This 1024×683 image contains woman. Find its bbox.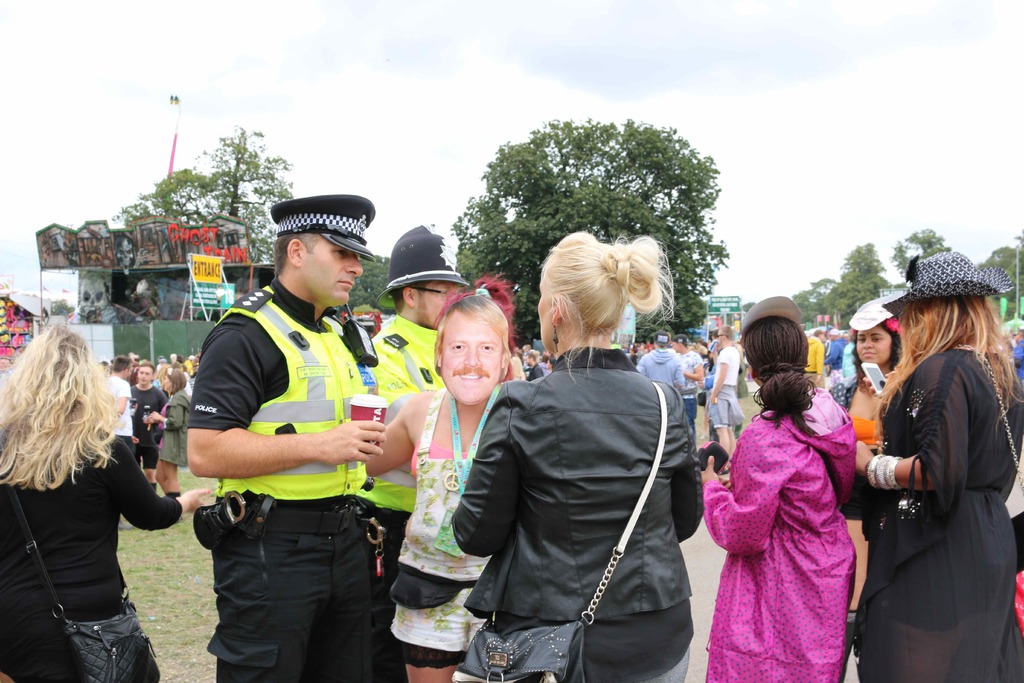
(x1=855, y1=254, x2=1009, y2=682).
